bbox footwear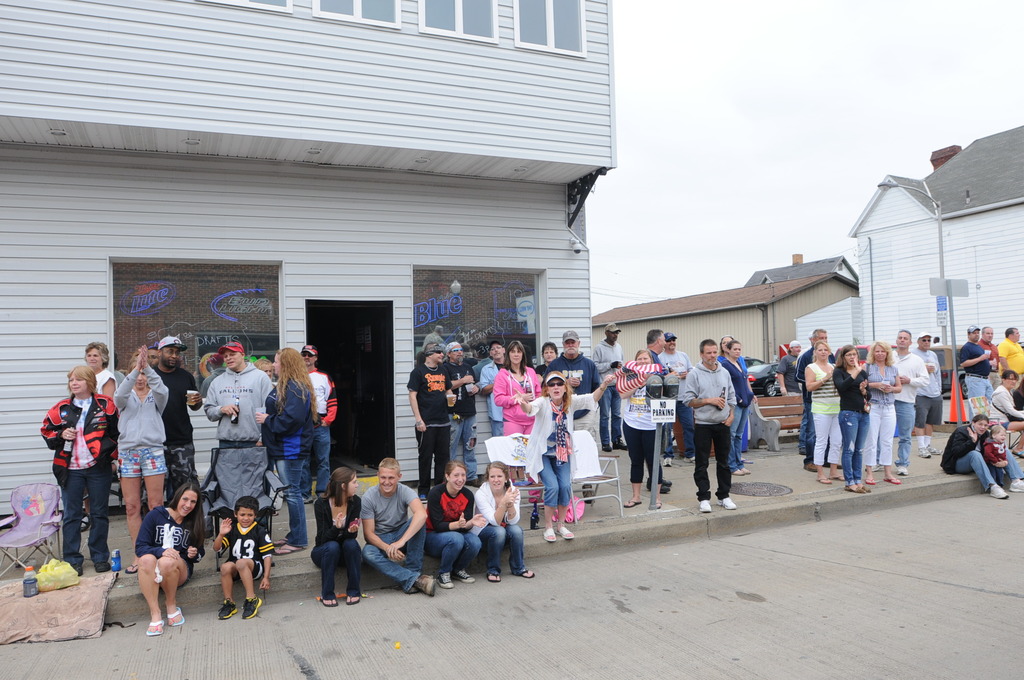
x1=321, y1=599, x2=340, y2=609
